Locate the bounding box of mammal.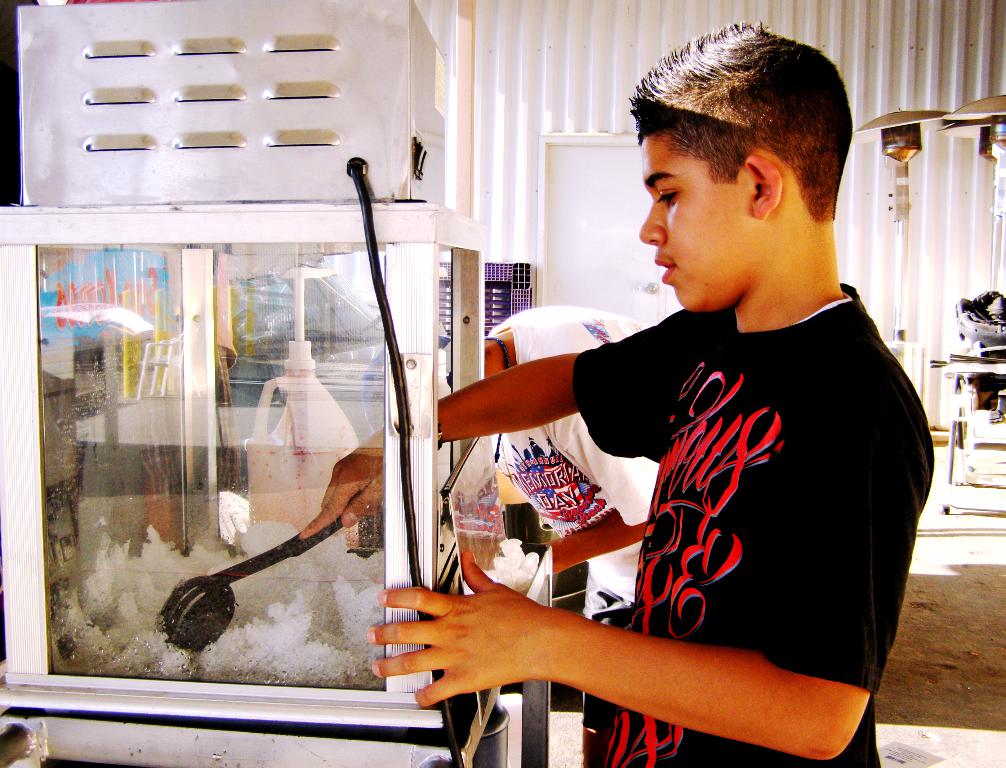
Bounding box: select_region(299, 19, 933, 767).
